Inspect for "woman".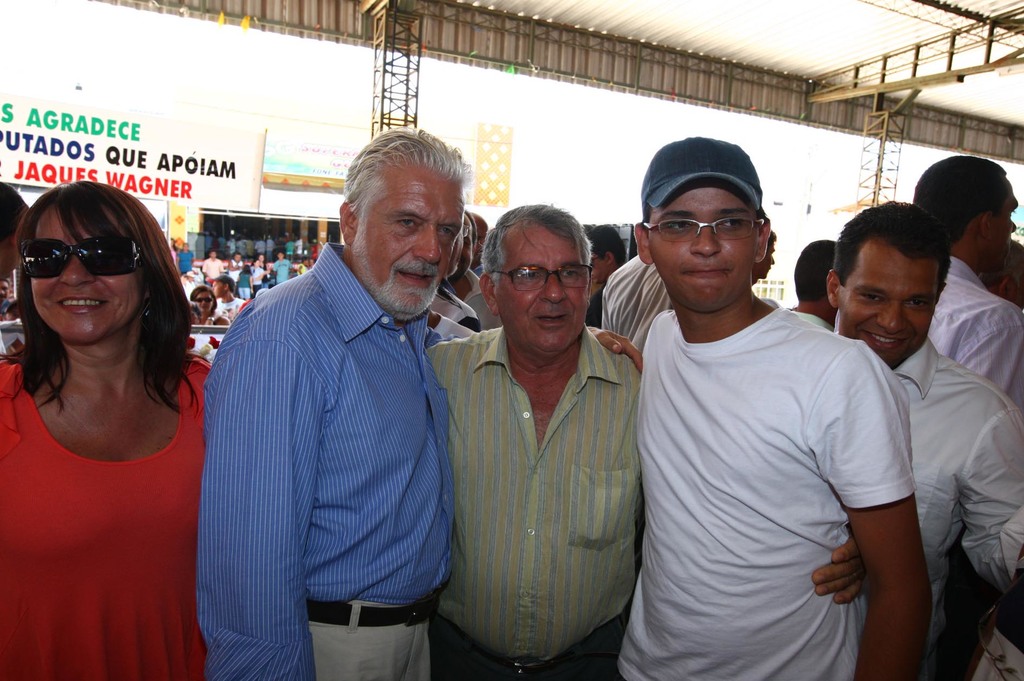
Inspection: rect(0, 177, 209, 680).
